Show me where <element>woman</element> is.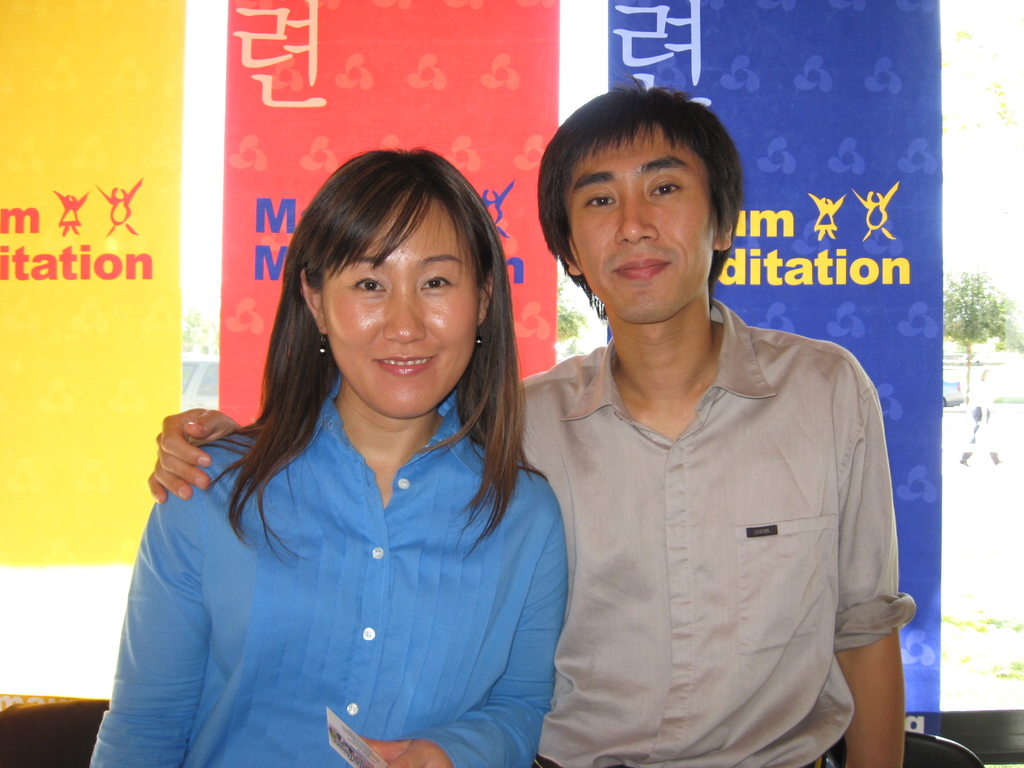
<element>woman</element> is at pyautogui.locateOnScreen(100, 148, 568, 767).
